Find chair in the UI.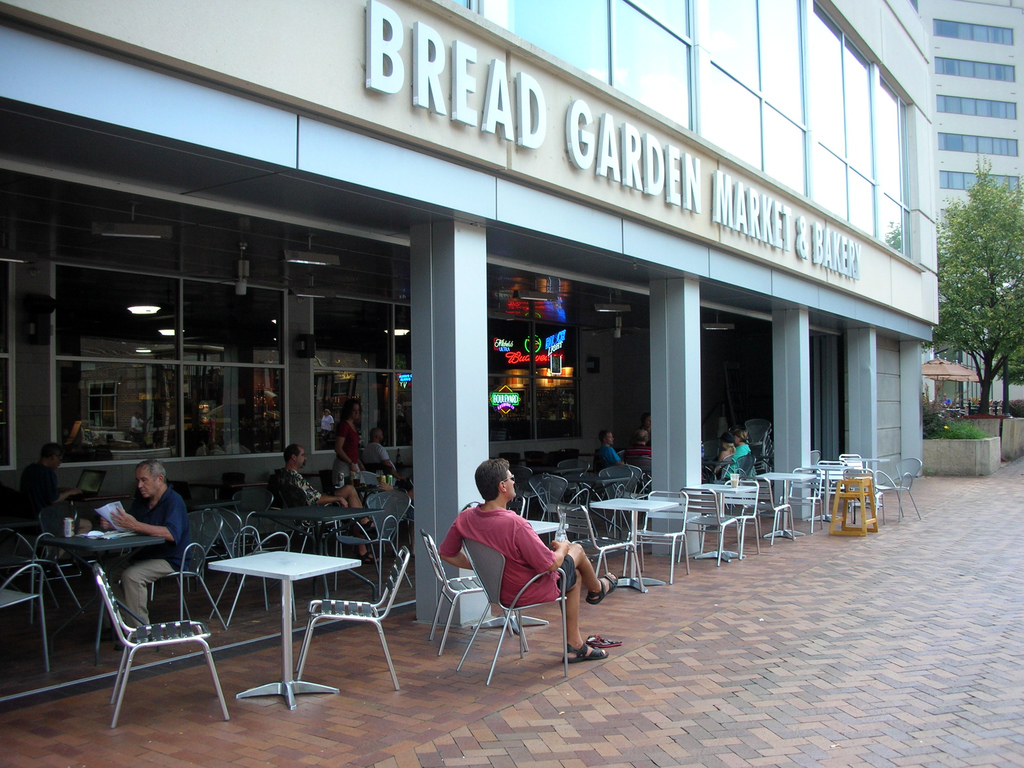
UI element at left=0, top=563, right=49, bottom=668.
